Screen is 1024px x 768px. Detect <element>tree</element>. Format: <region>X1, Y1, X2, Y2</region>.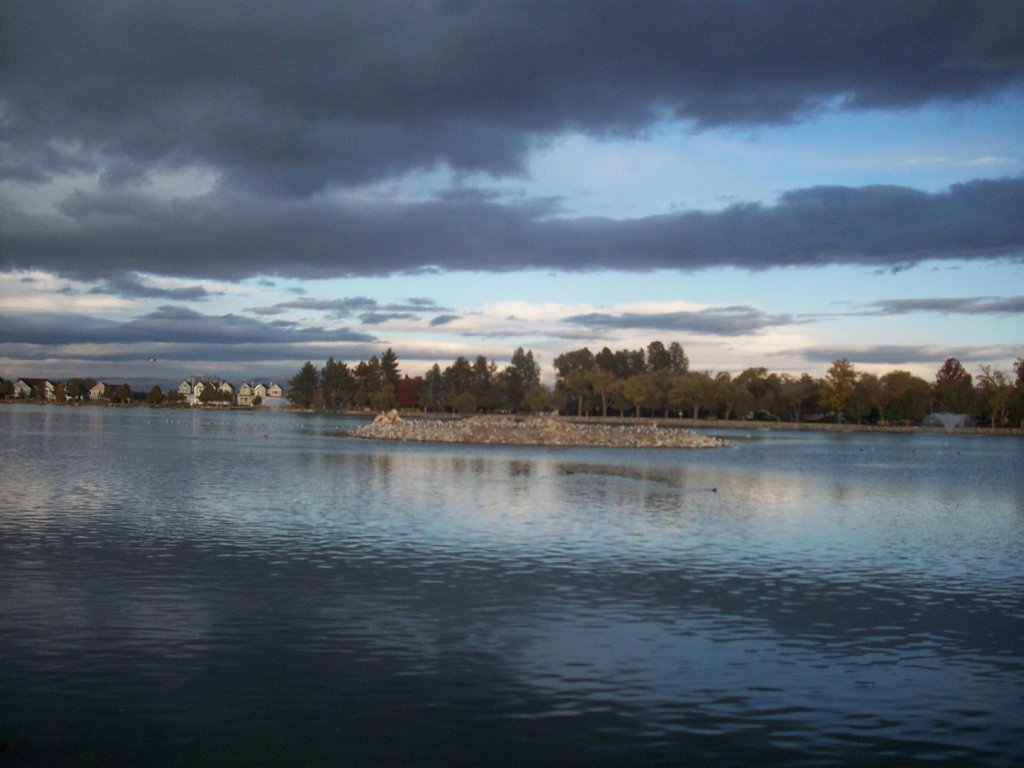
<region>772, 381, 815, 410</region>.
